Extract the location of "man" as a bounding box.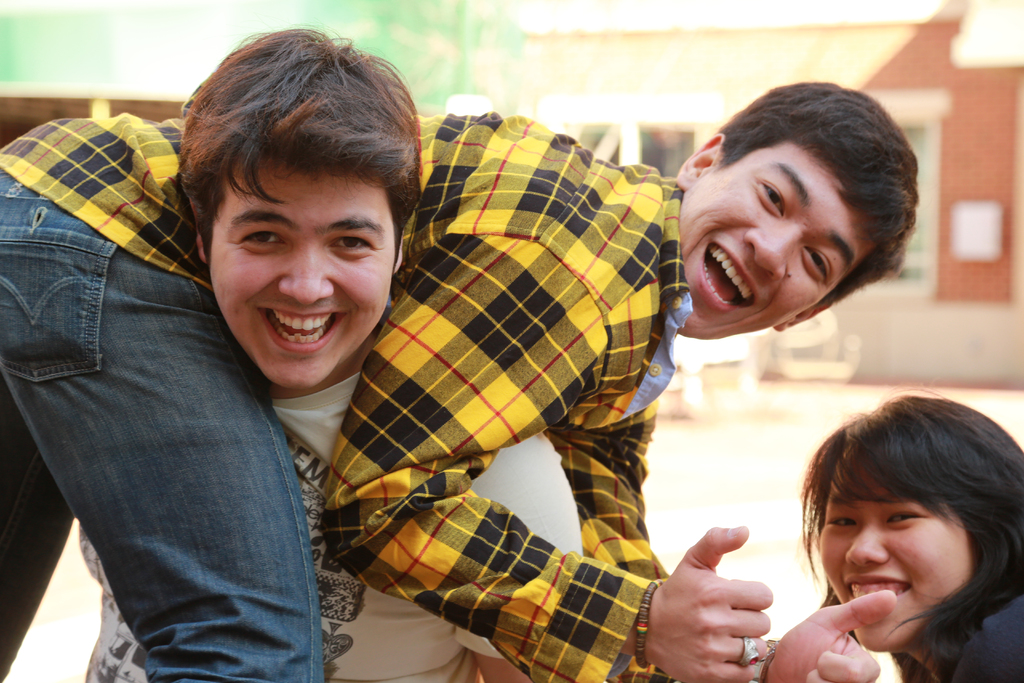
(x1=0, y1=74, x2=916, y2=682).
